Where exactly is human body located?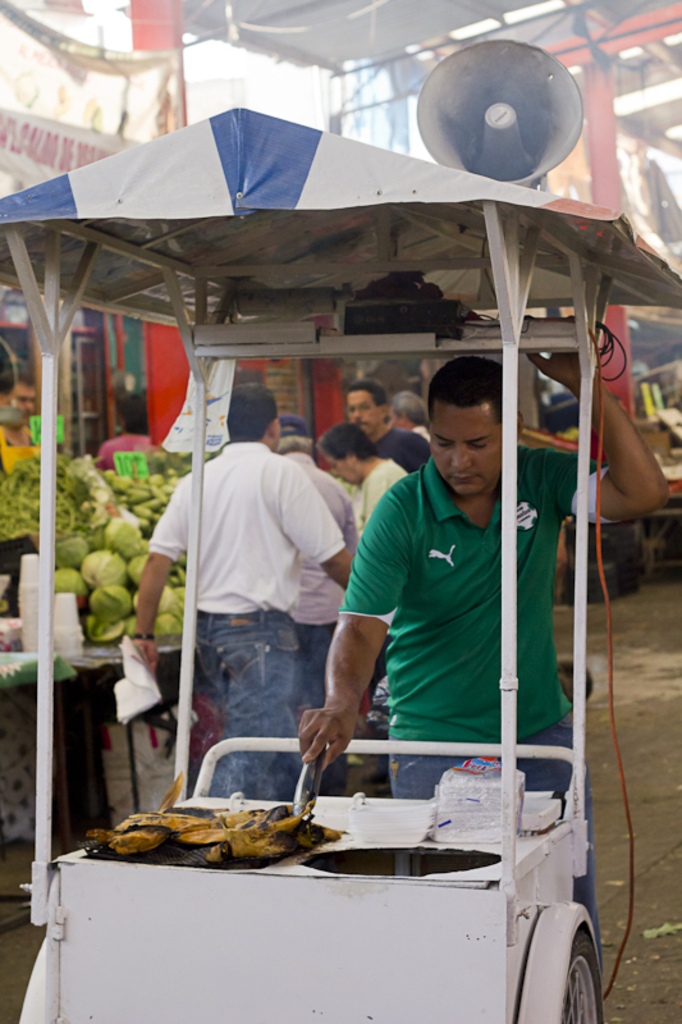
Its bounding box is 338,342,571,872.
